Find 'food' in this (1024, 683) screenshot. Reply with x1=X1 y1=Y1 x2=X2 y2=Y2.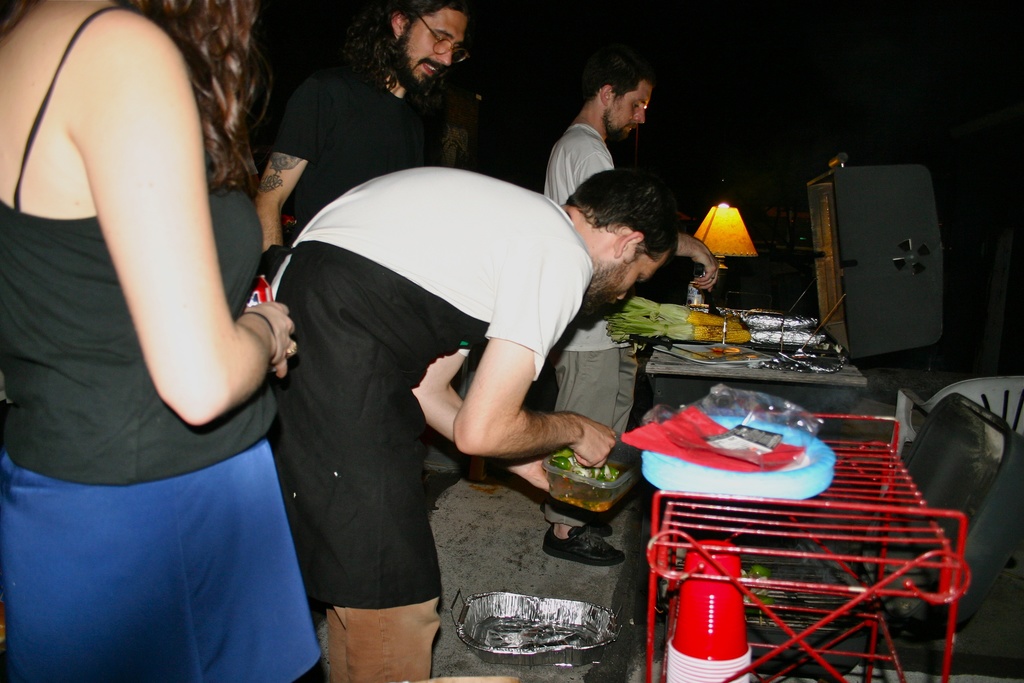
x1=620 y1=293 x2=746 y2=327.
